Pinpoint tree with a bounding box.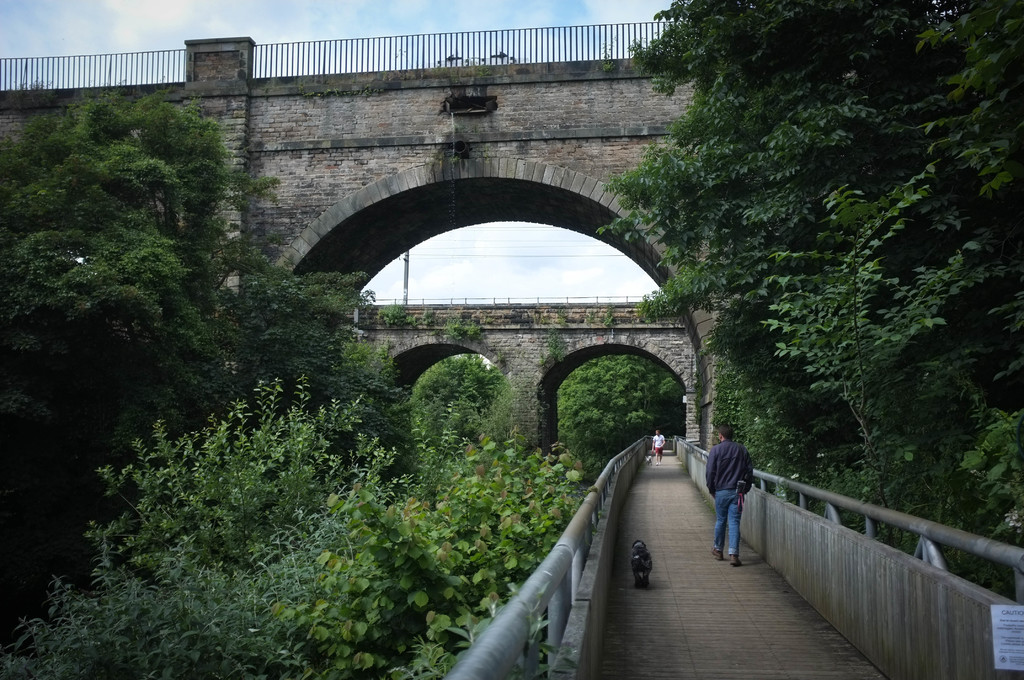
crop(594, 0, 1020, 573).
